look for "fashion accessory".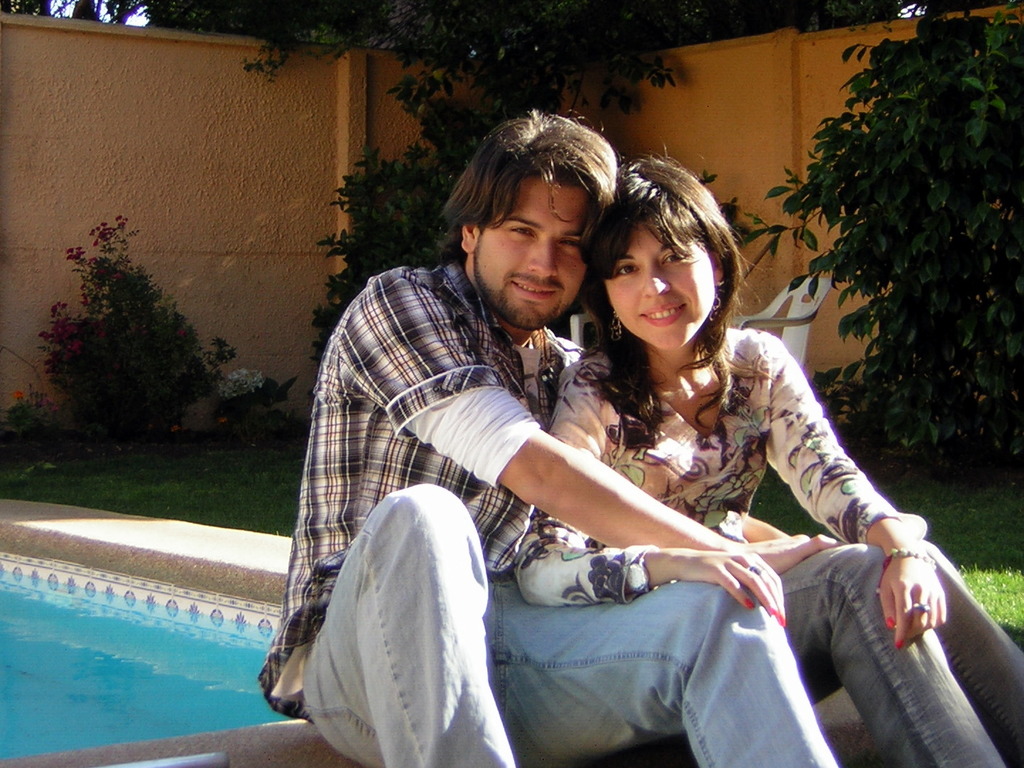
Found: 707, 288, 723, 323.
